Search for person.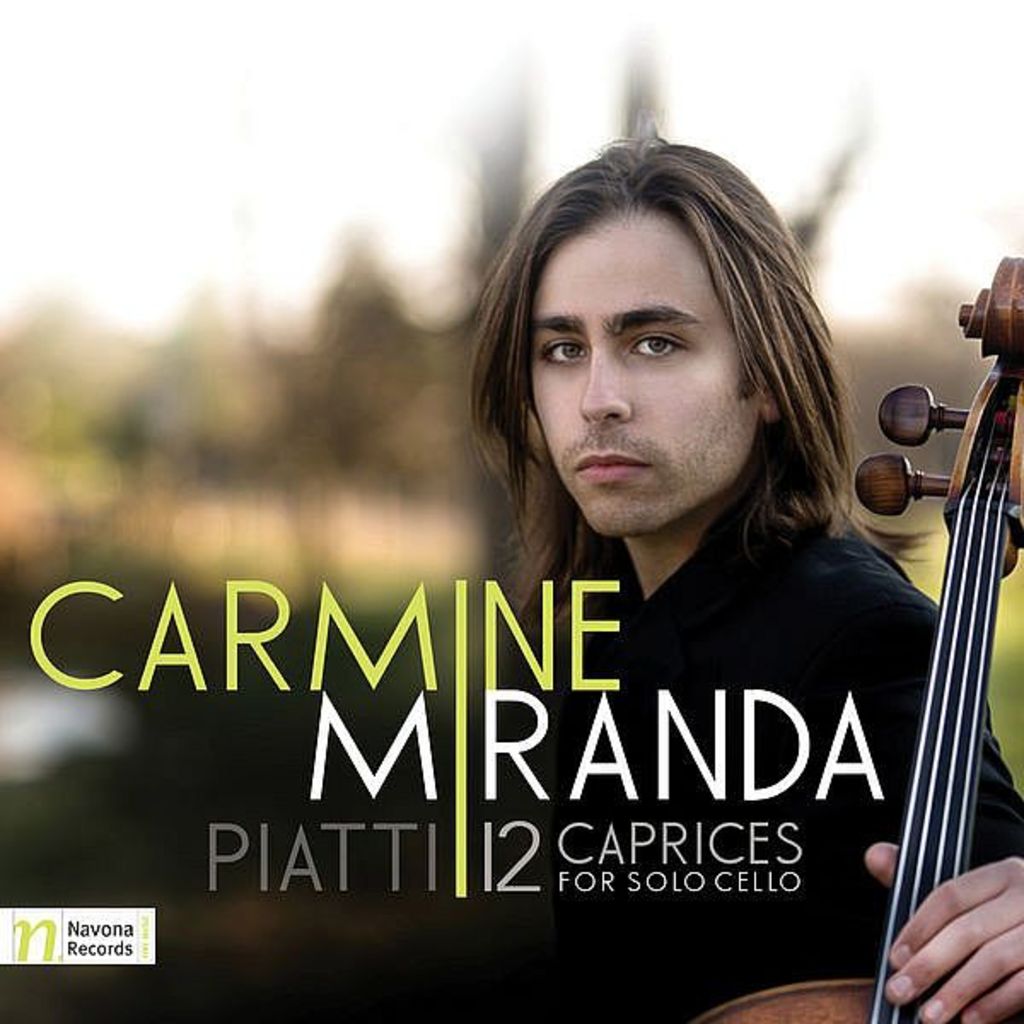
Found at {"x1": 413, "y1": 131, "x2": 1022, "y2": 1022}.
